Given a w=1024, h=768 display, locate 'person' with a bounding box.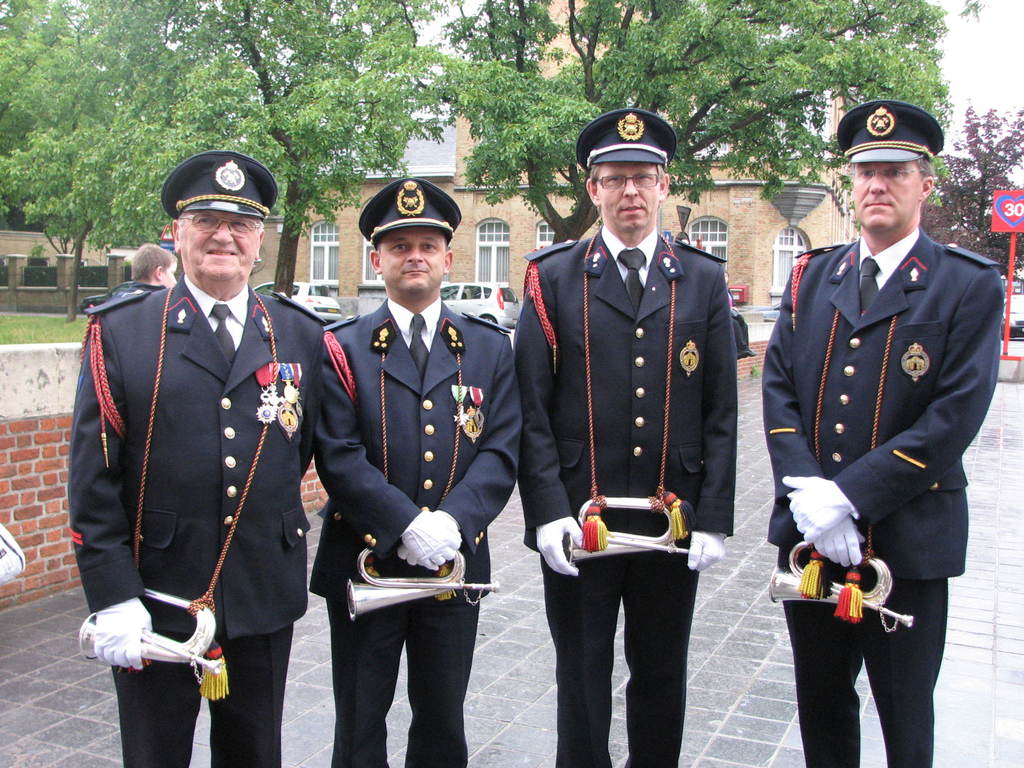
Located: [left=66, top=147, right=324, bottom=767].
